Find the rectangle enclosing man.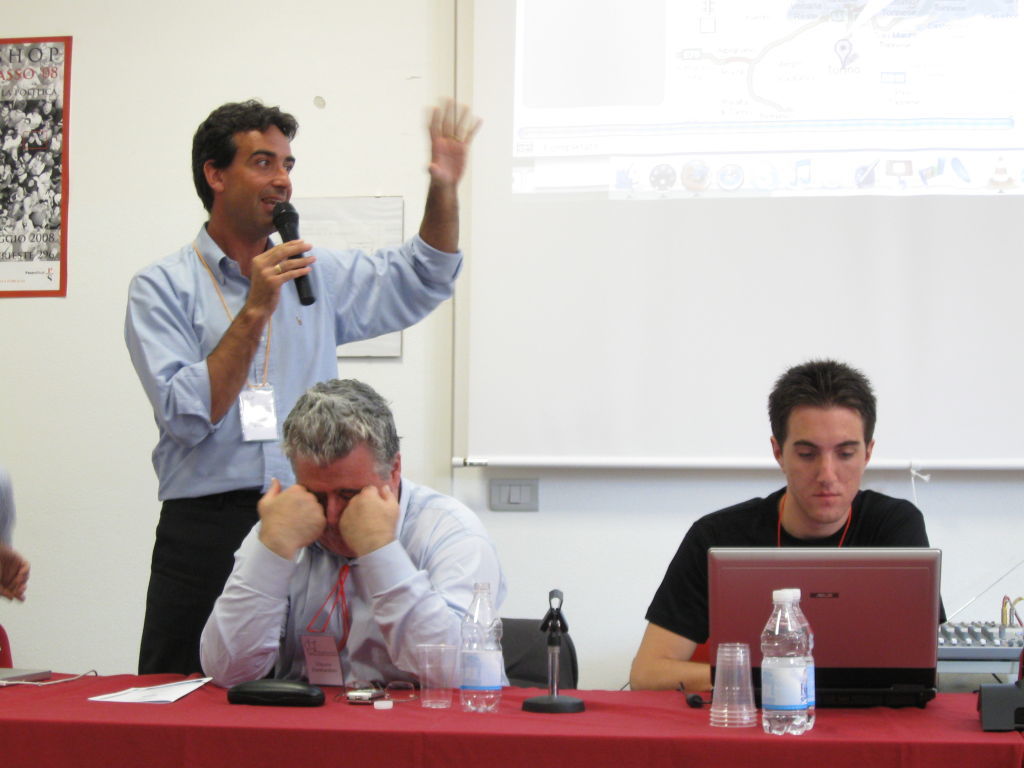
(627, 357, 944, 691).
